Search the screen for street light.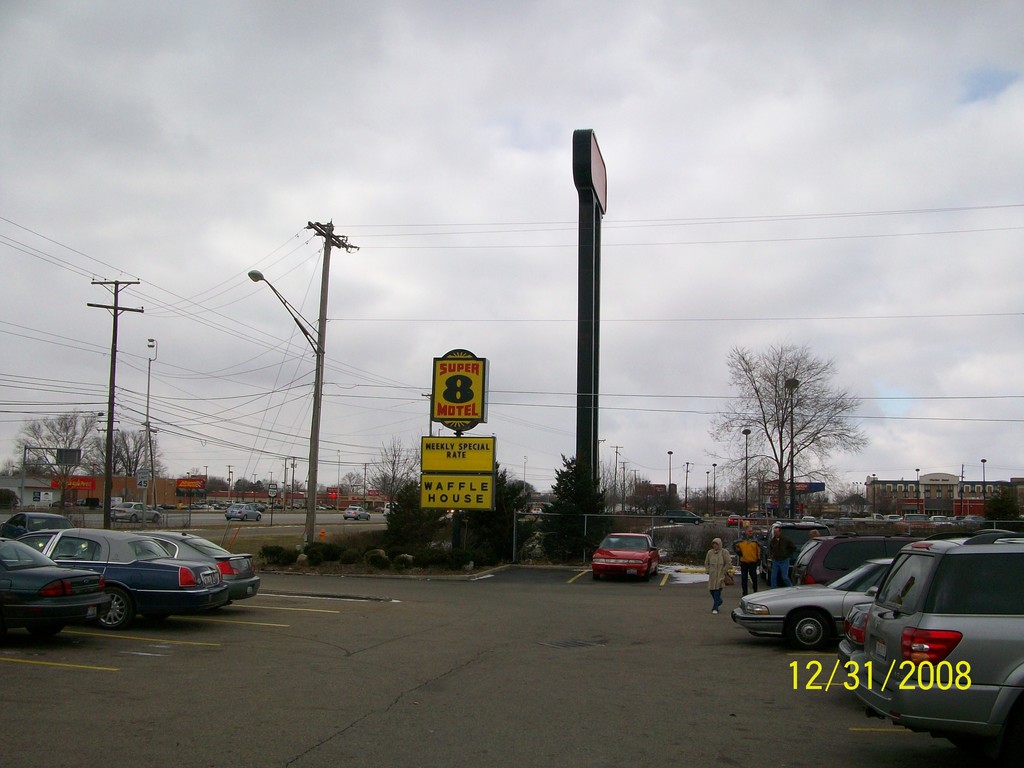
Found at {"left": 666, "top": 448, "right": 676, "bottom": 485}.
